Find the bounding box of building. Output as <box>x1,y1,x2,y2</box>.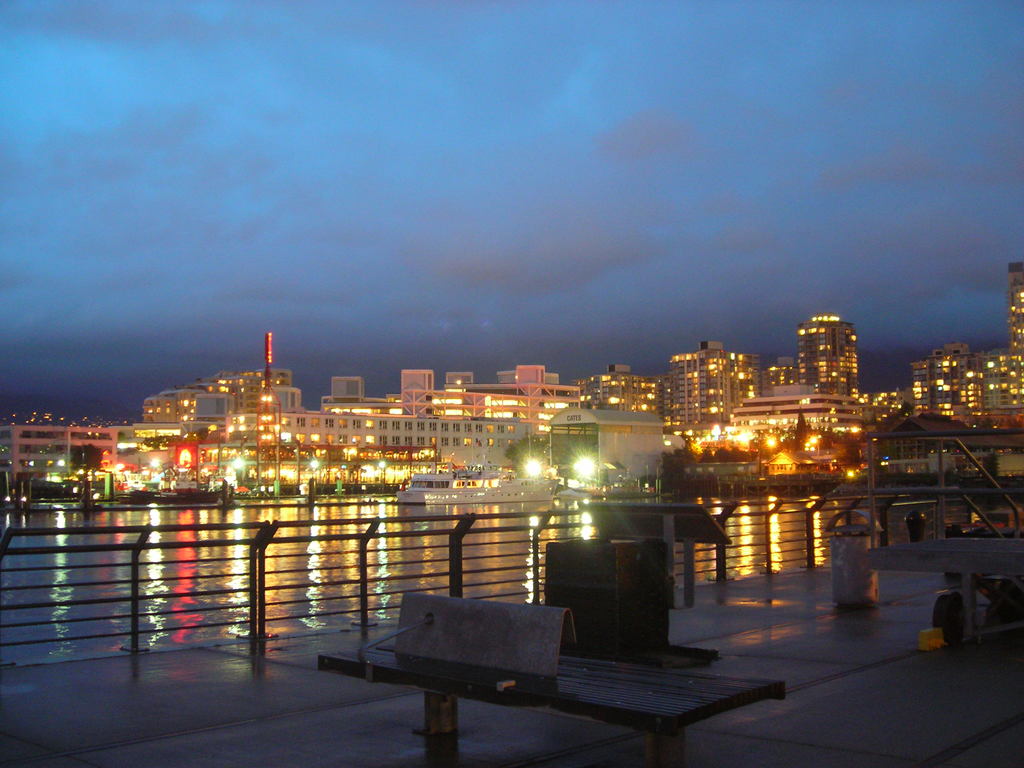
<box>545,403,664,484</box>.
